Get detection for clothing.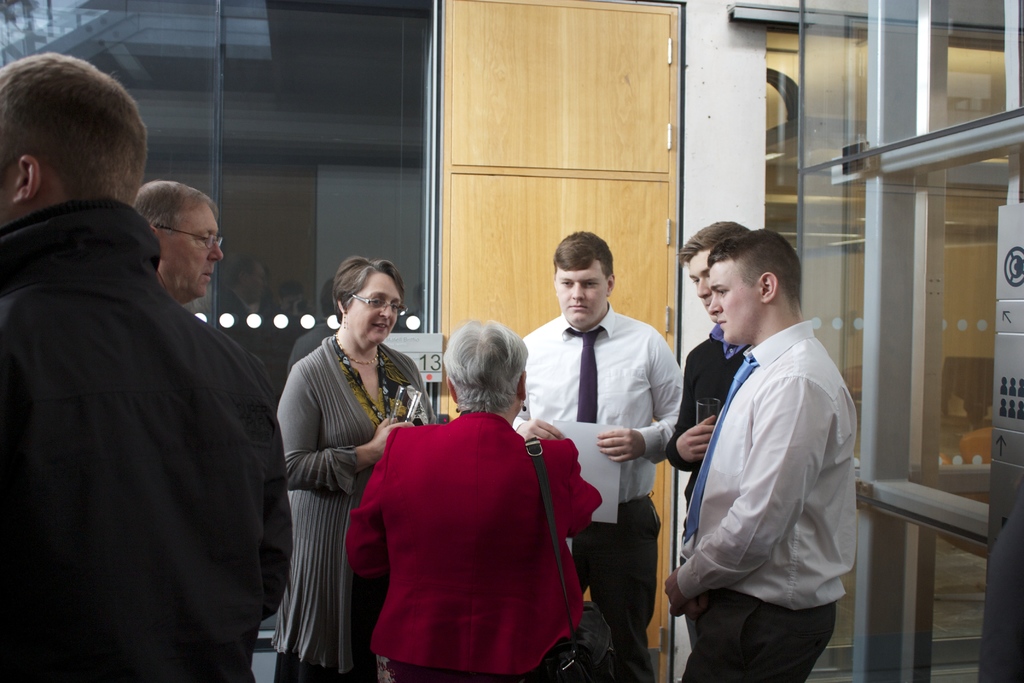
Detection: <bbox>679, 319, 856, 682</bbox>.
